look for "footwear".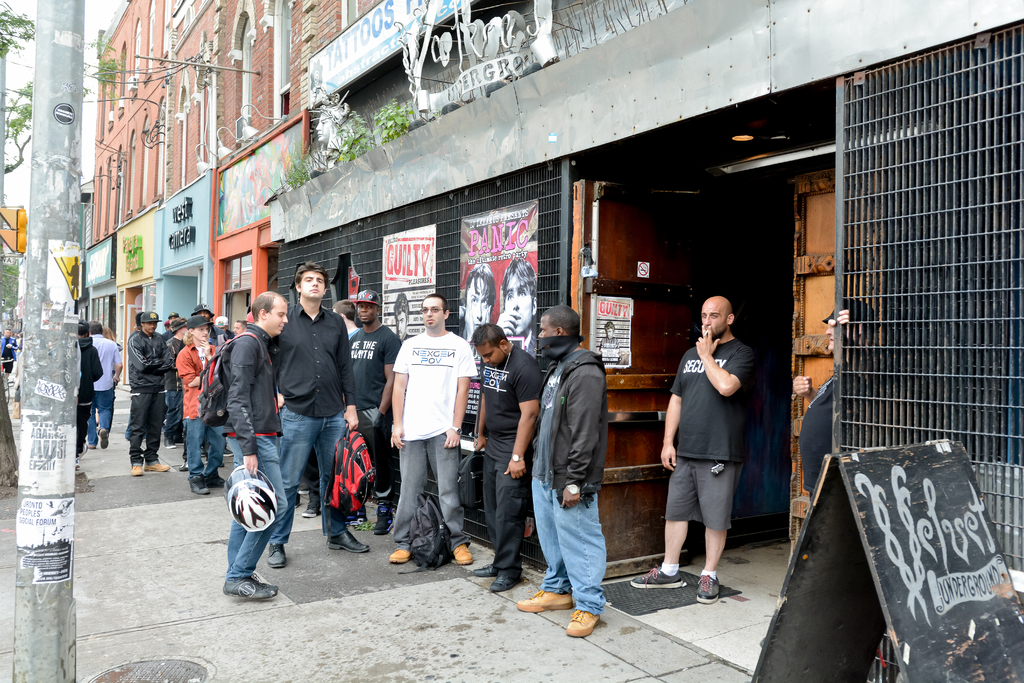
Found: [x1=265, y1=542, x2=291, y2=566].
